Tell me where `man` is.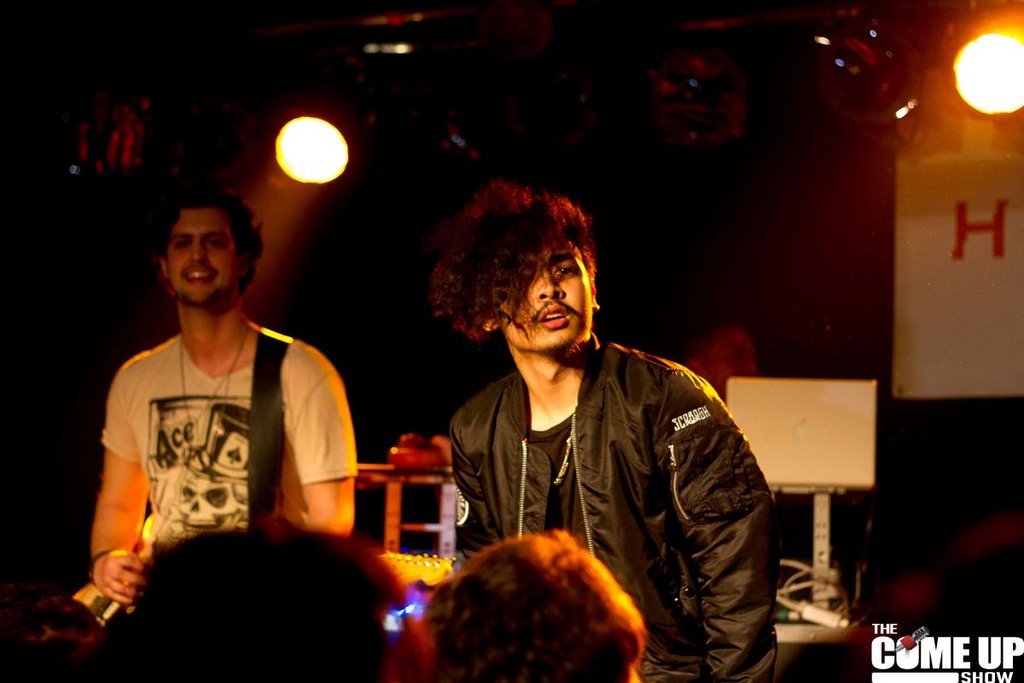
`man` is at rect(415, 197, 772, 657).
